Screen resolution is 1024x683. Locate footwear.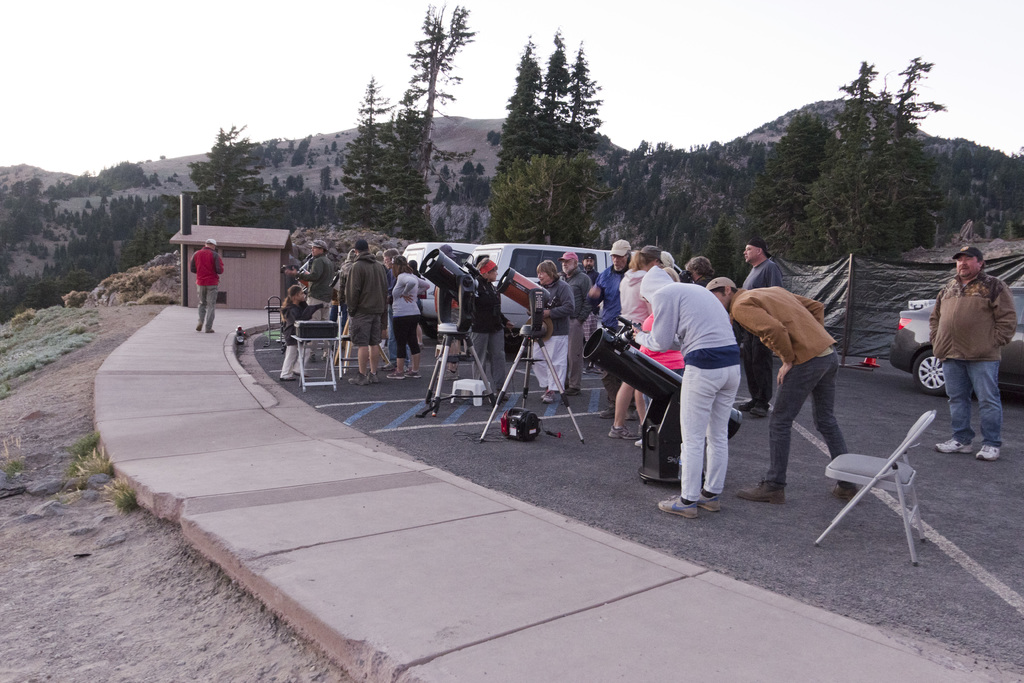
bbox(564, 385, 578, 398).
